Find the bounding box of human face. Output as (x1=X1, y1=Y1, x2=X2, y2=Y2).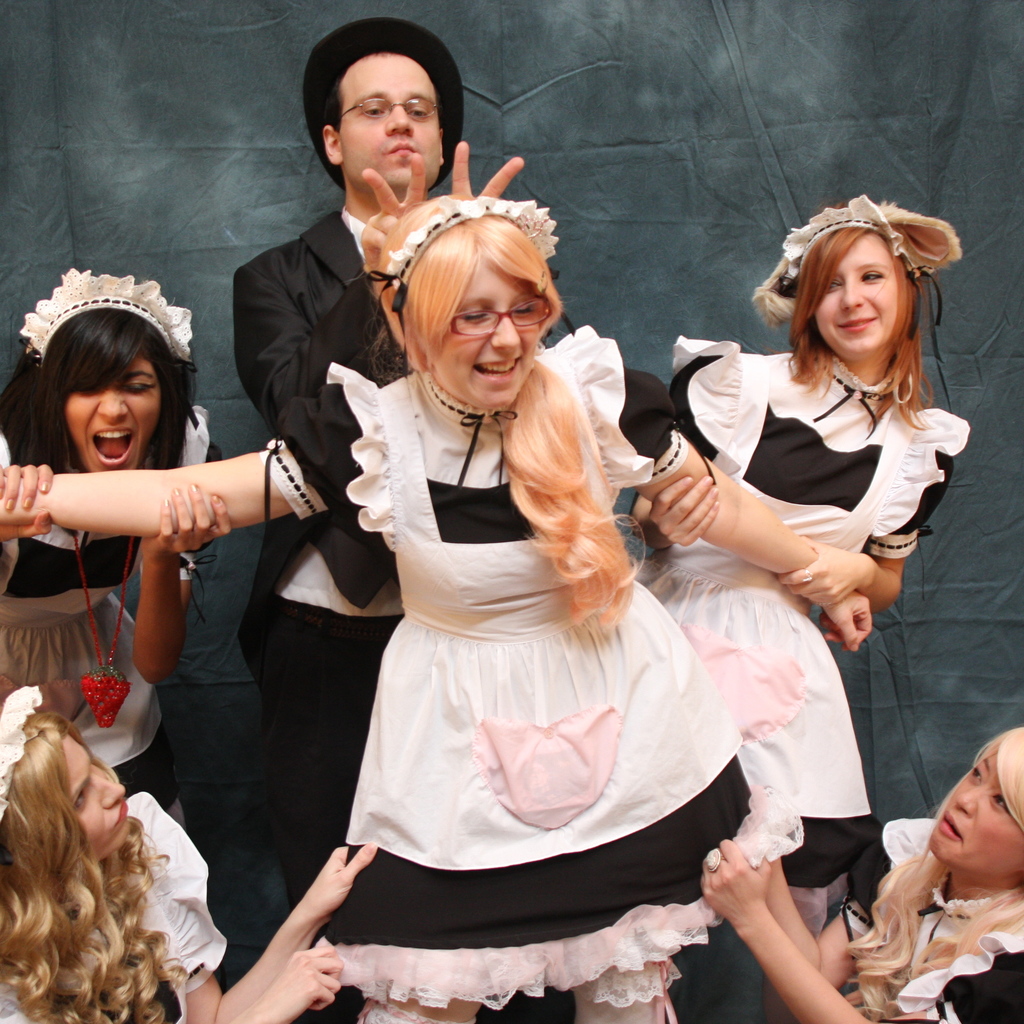
(x1=430, y1=260, x2=541, y2=416).
